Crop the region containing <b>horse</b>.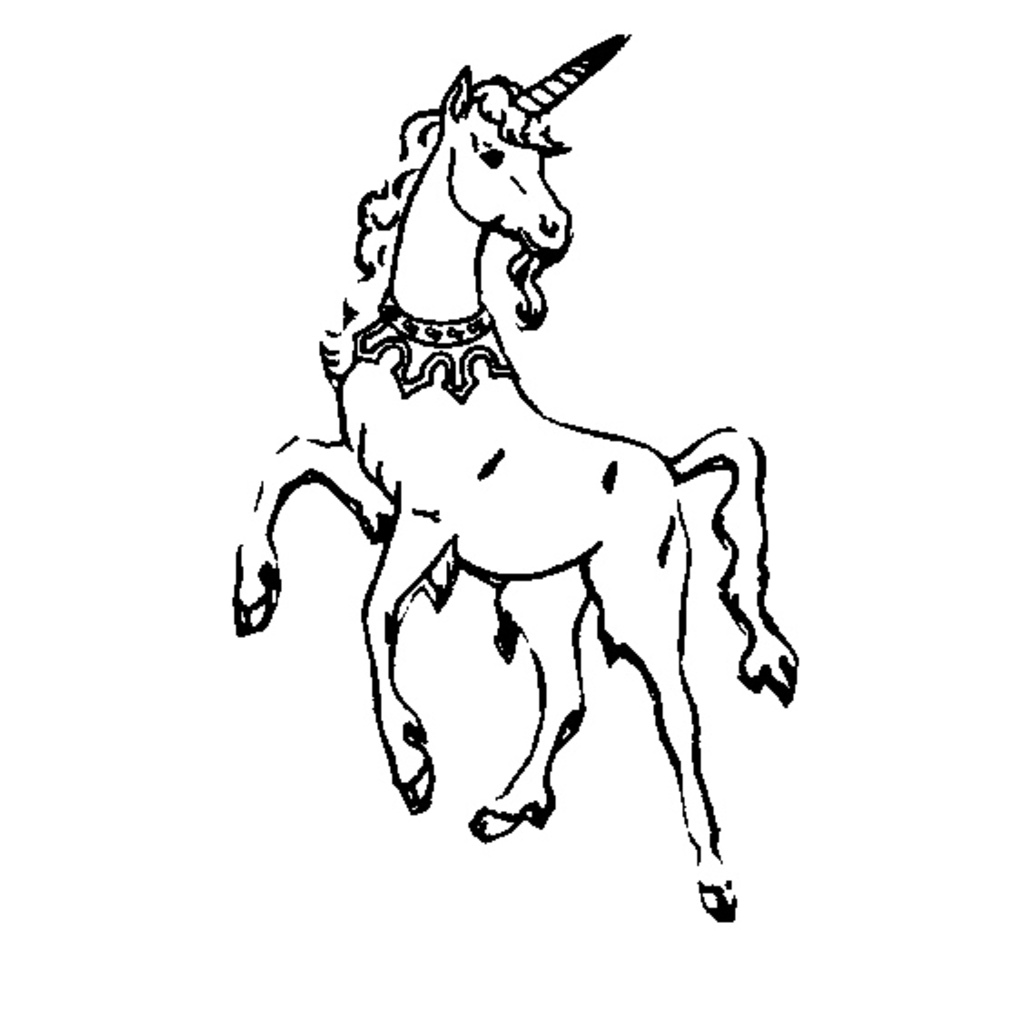
Crop region: Rect(231, 31, 801, 922).
